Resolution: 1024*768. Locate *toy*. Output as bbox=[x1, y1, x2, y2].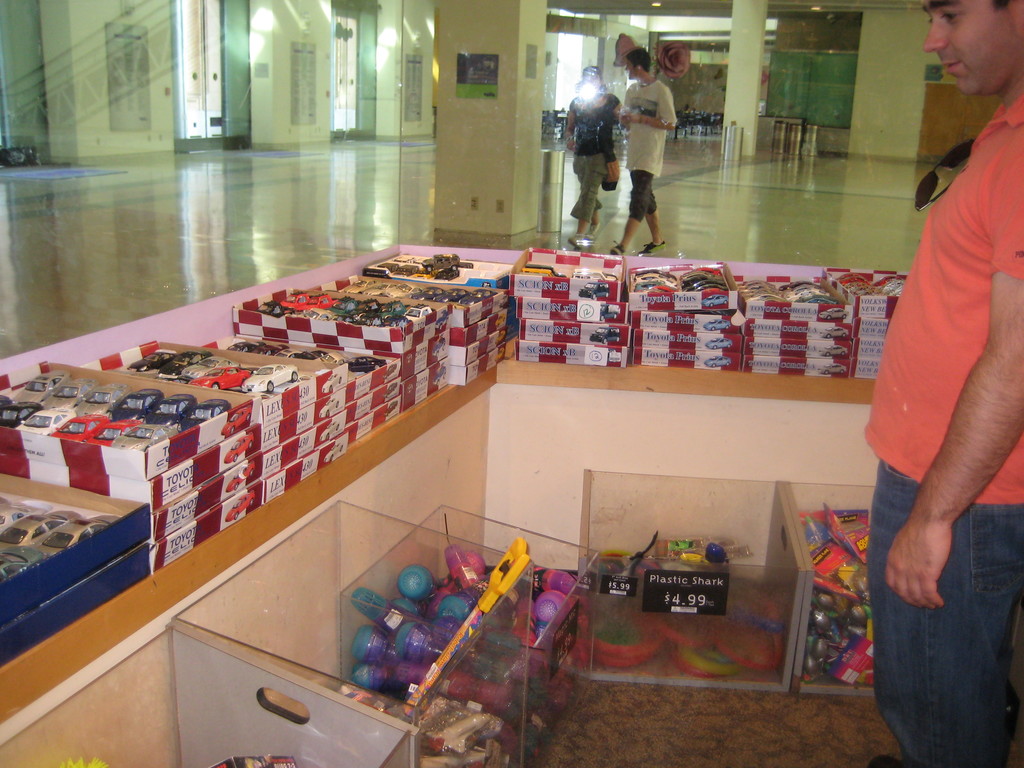
bbox=[518, 263, 566, 278].
